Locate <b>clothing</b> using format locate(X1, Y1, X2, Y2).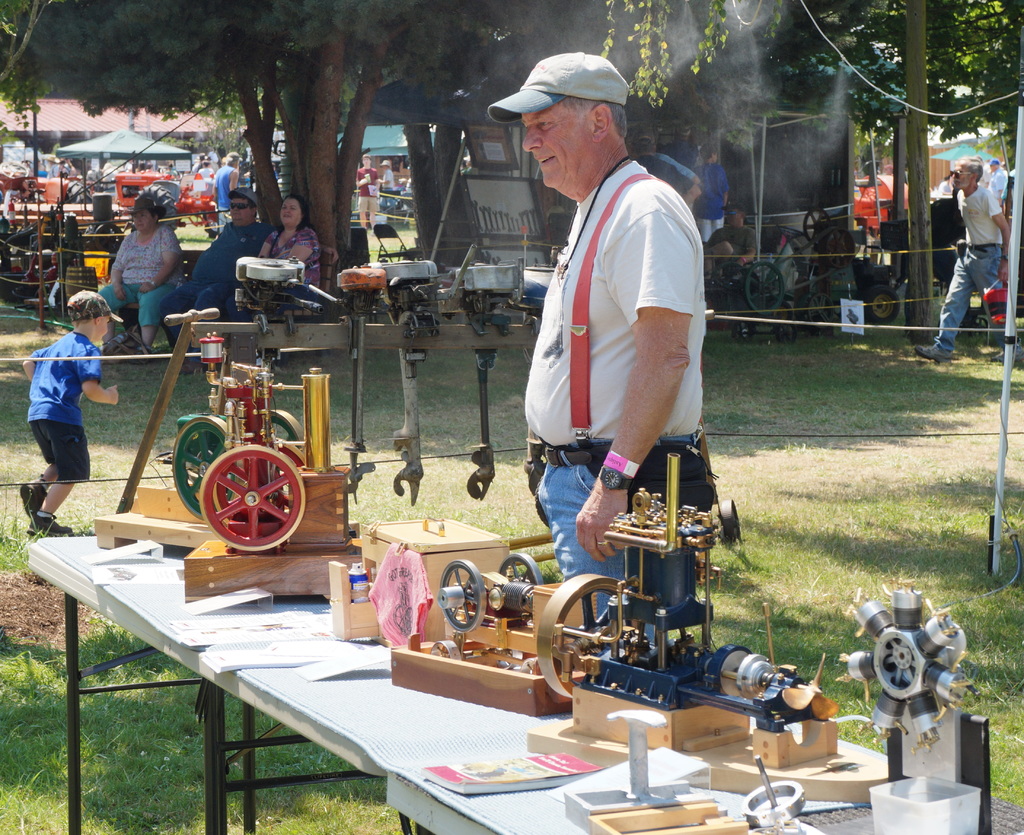
locate(352, 168, 377, 212).
